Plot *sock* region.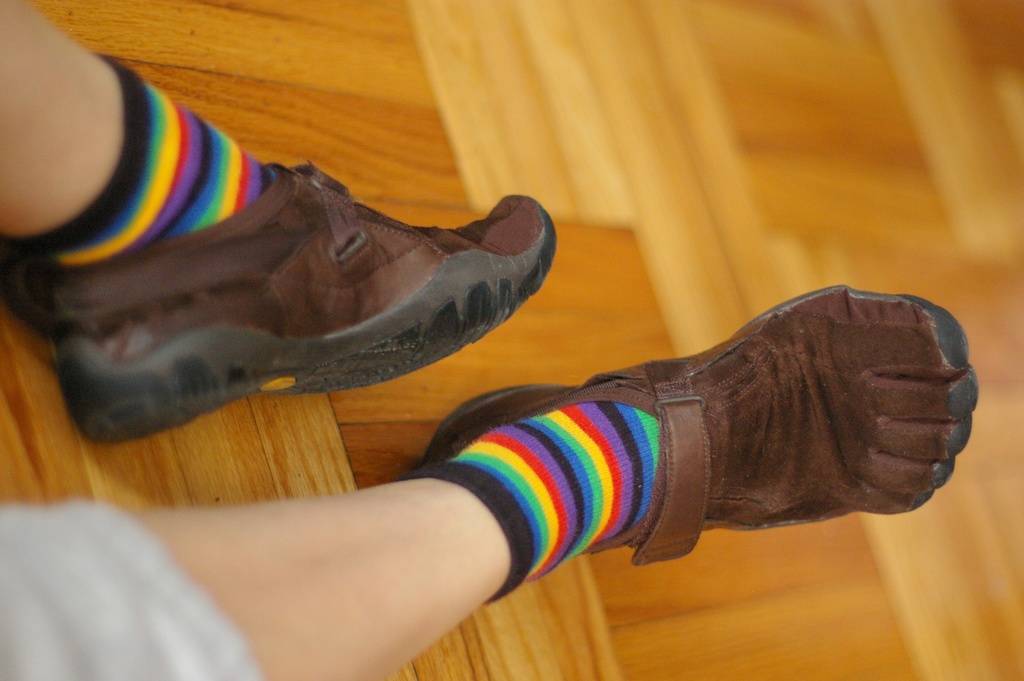
Plotted at pyautogui.locateOnScreen(397, 399, 661, 605).
